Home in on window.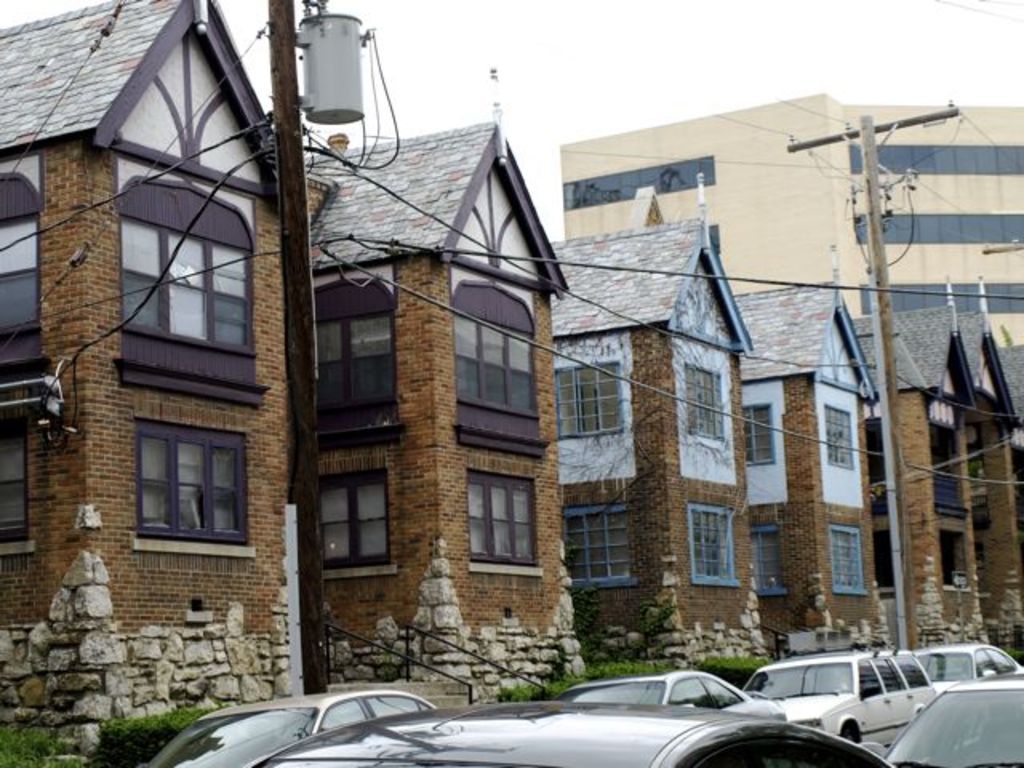
Homed in at [0, 410, 42, 547].
